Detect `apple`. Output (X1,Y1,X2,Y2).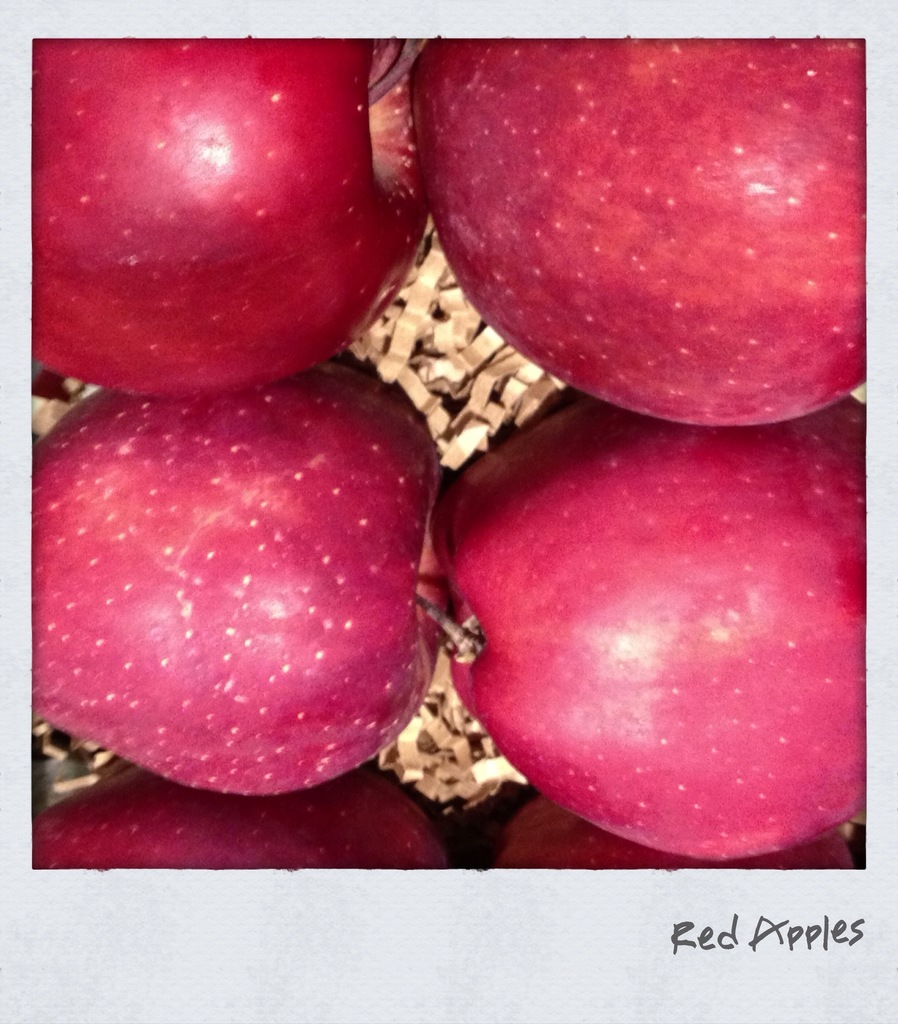
(35,361,484,798).
